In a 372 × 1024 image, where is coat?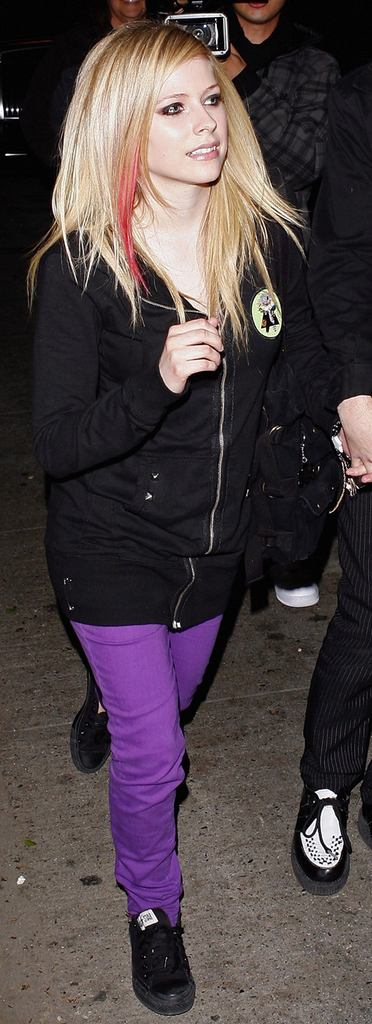
l=246, t=41, r=339, b=288.
